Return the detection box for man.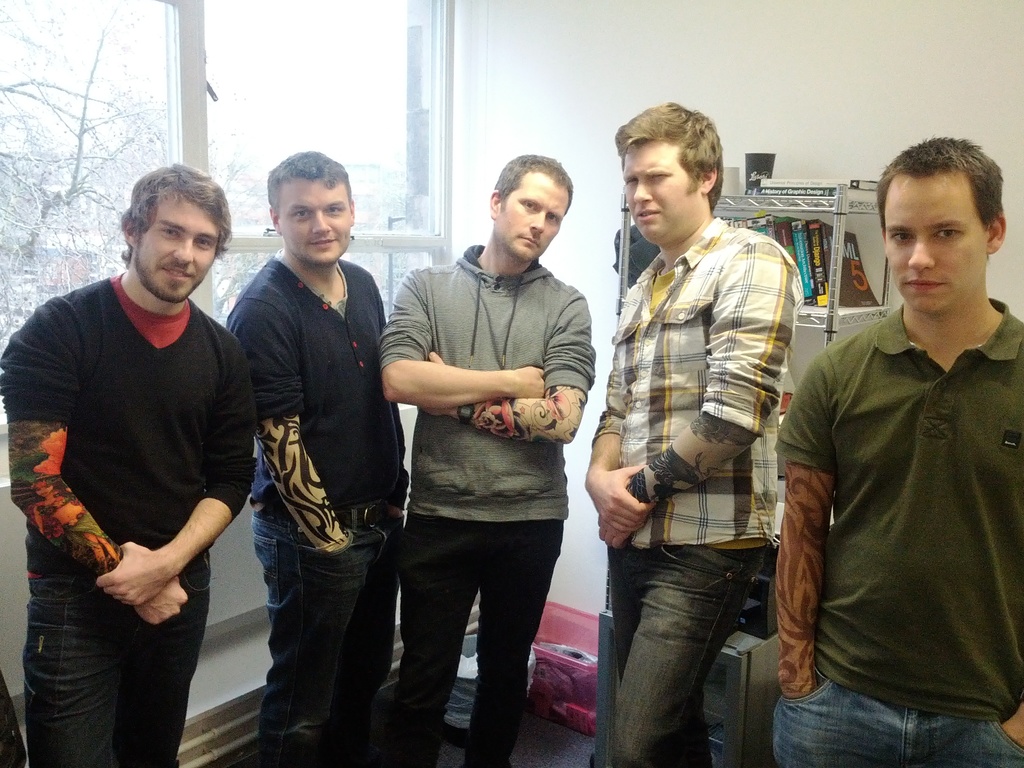
(x1=382, y1=152, x2=595, y2=767).
